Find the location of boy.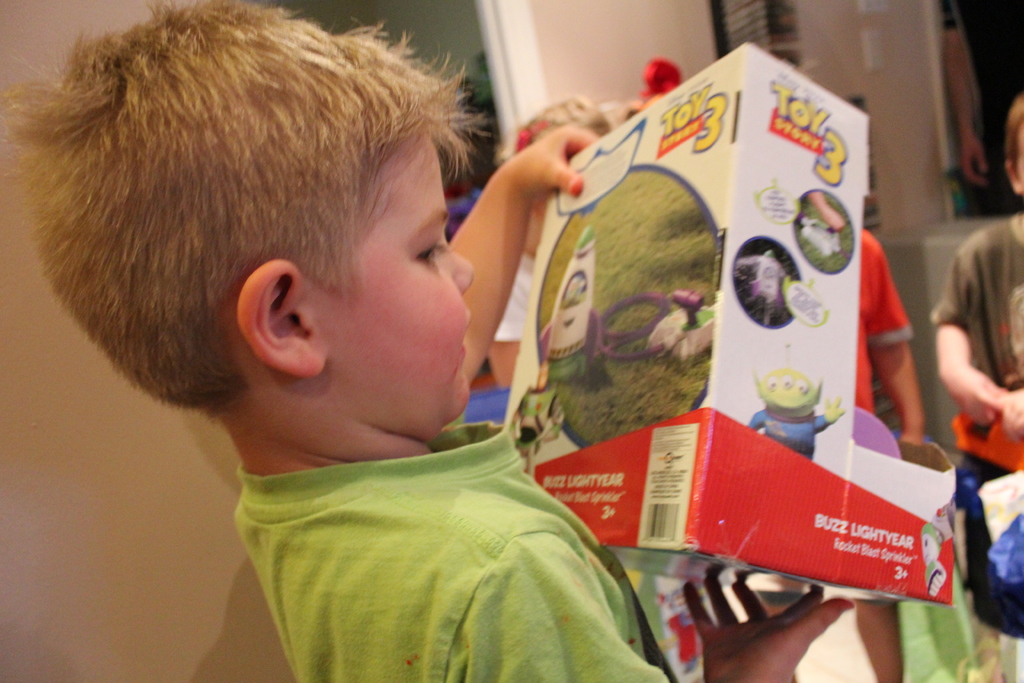
Location: 931,88,1023,426.
